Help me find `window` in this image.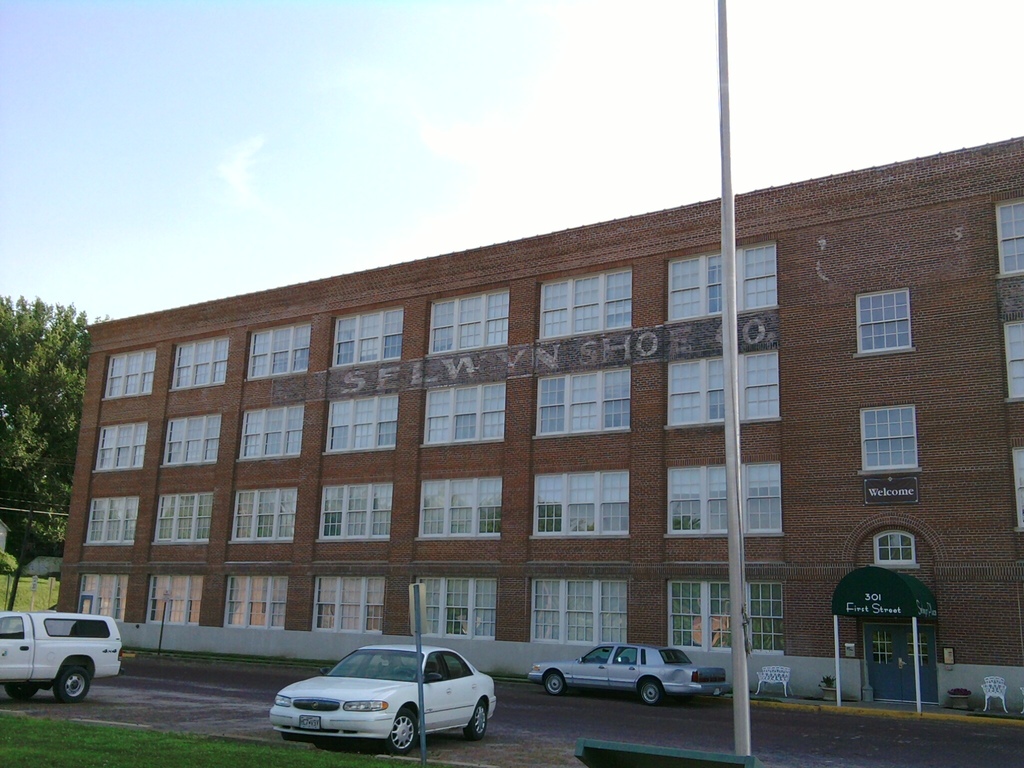
Found it: box(421, 379, 500, 444).
